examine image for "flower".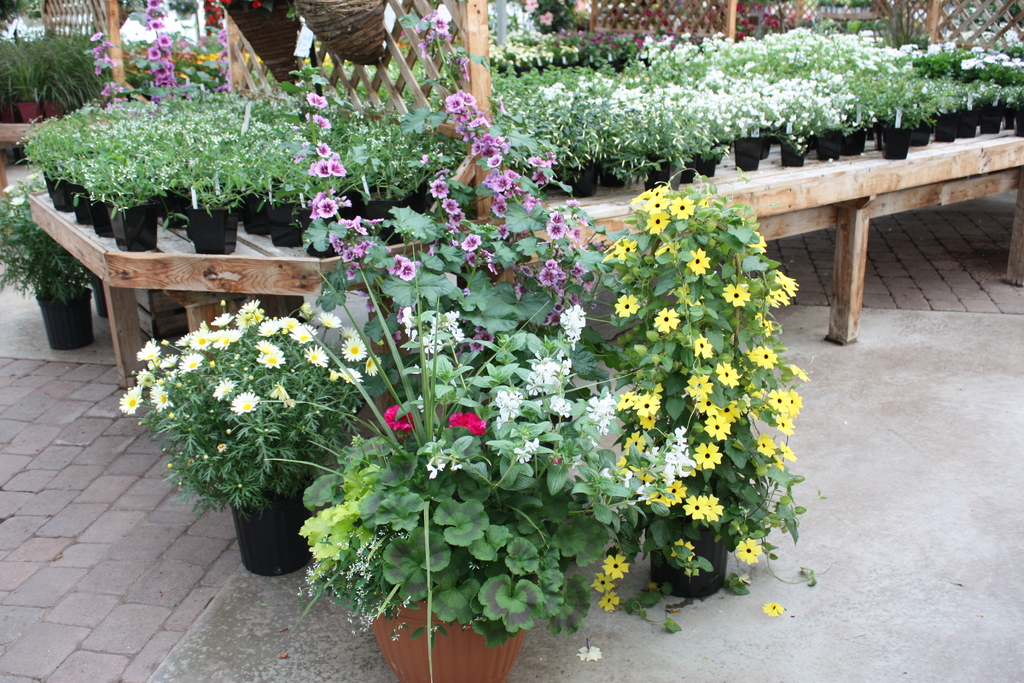
Examination result: detection(549, 214, 564, 225).
